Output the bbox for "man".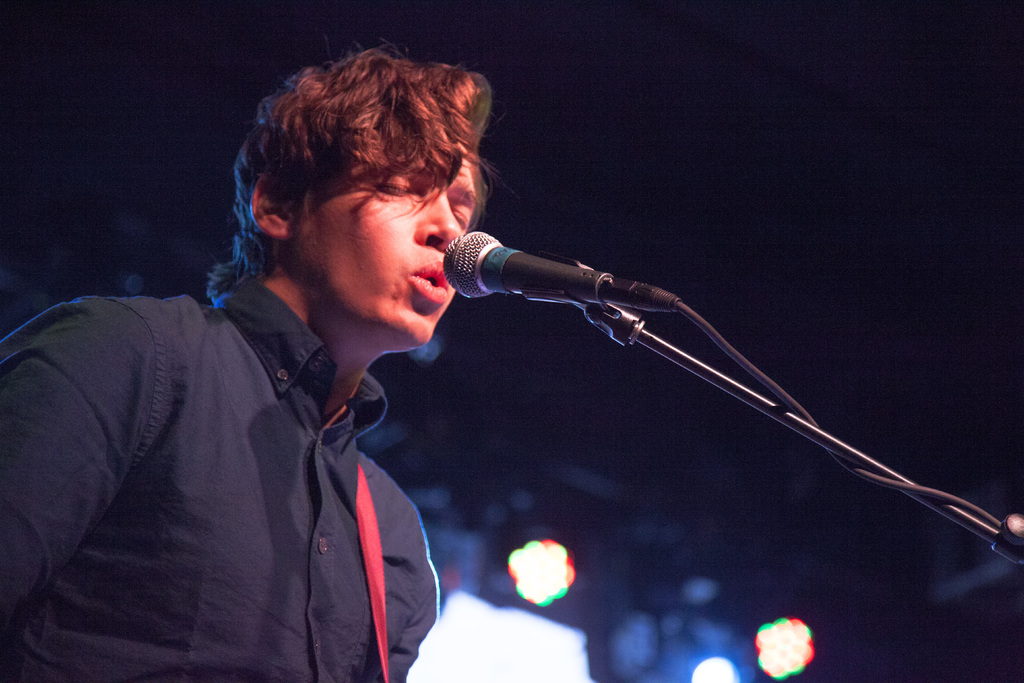
{"left": 12, "top": 59, "right": 578, "bottom": 682}.
